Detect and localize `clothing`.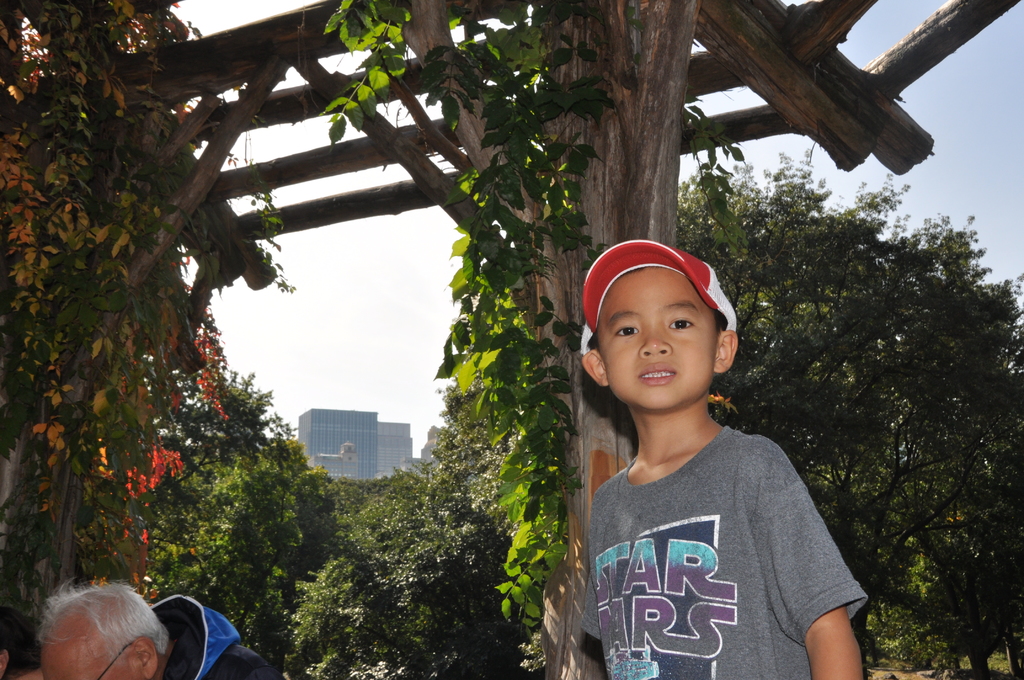
Localized at locate(566, 364, 870, 679).
